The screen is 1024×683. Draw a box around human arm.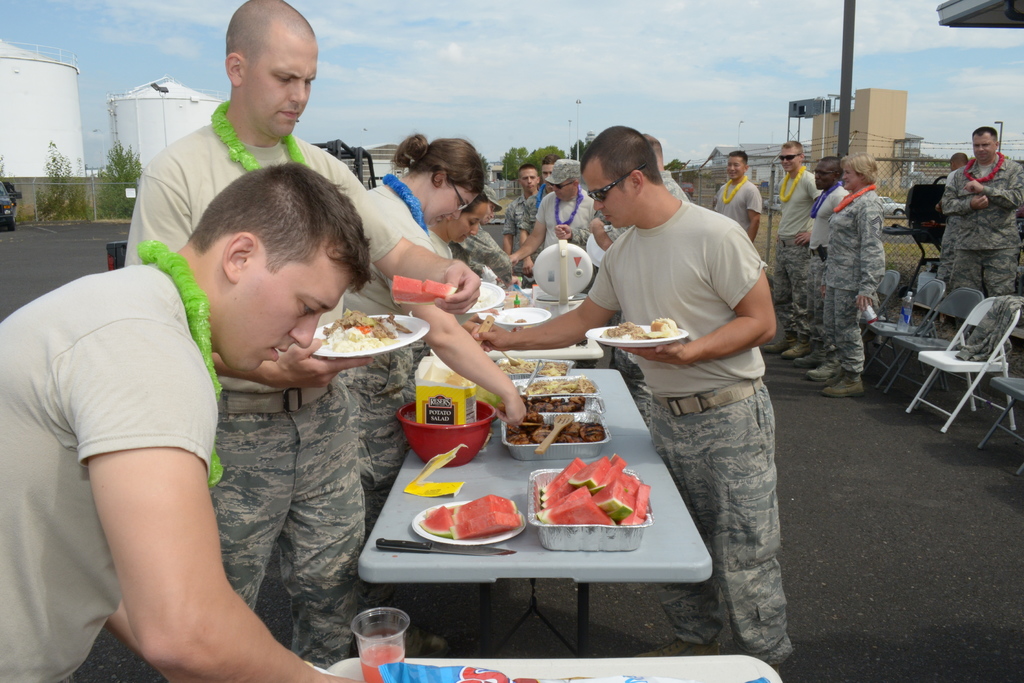
<box>460,251,621,346</box>.
